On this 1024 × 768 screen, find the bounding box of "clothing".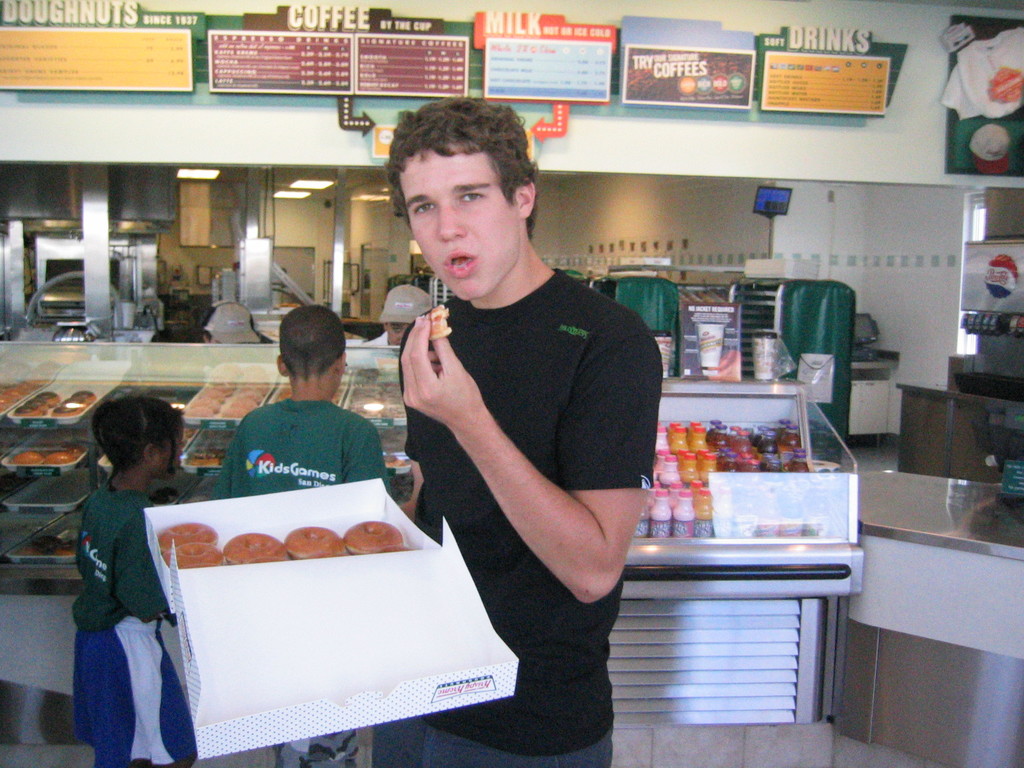
Bounding box: l=72, t=479, r=201, b=767.
